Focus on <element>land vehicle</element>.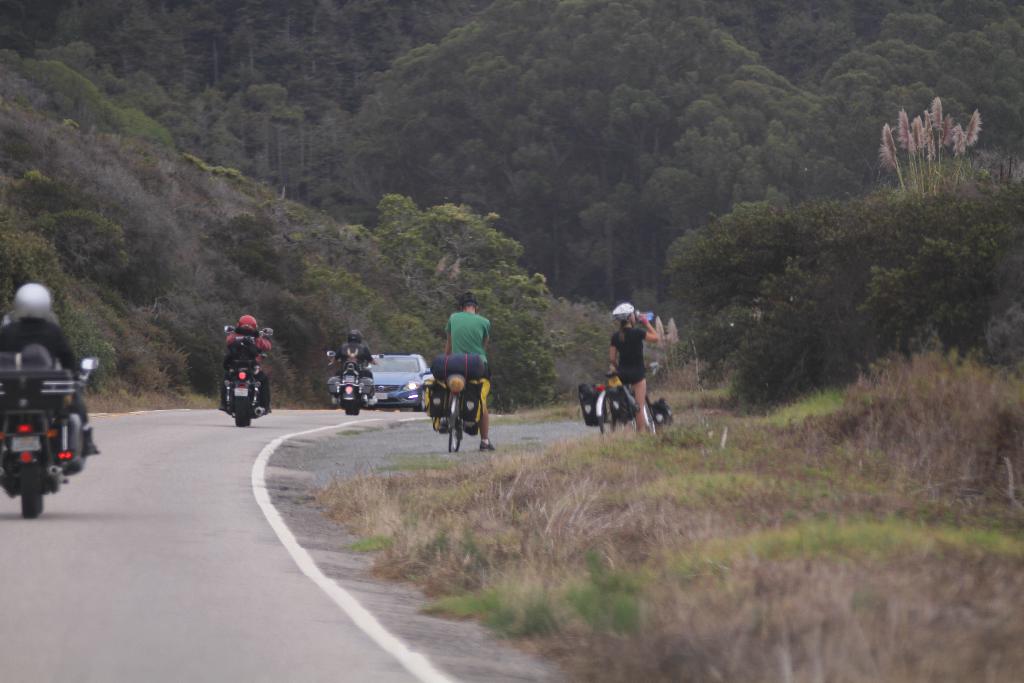
Focused at [x1=435, y1=375, x2=465, y2=454].
